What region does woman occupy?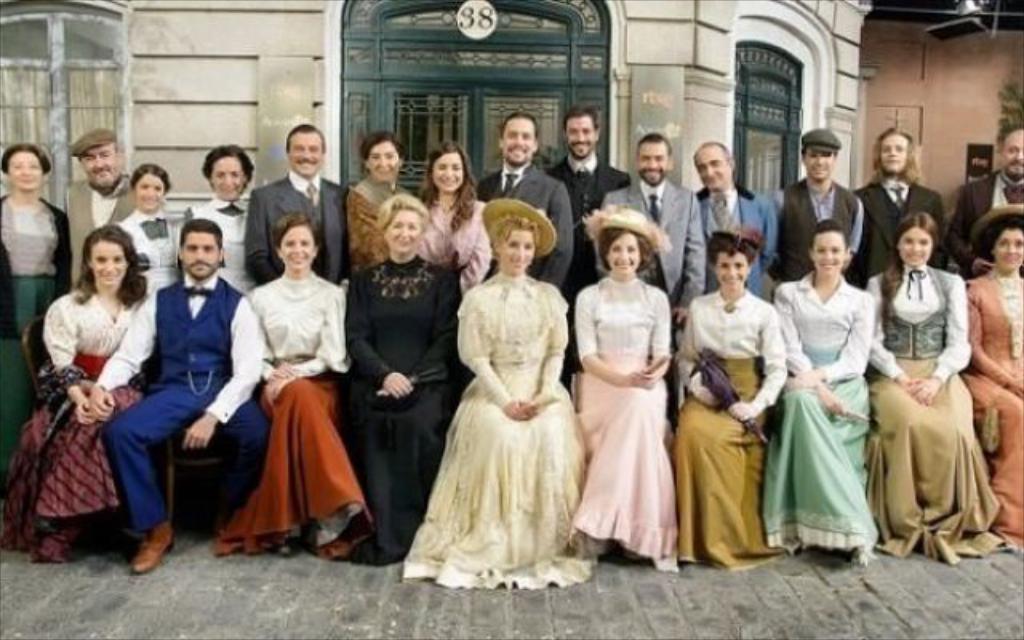
bbox(866, 203, 1003, 566).
